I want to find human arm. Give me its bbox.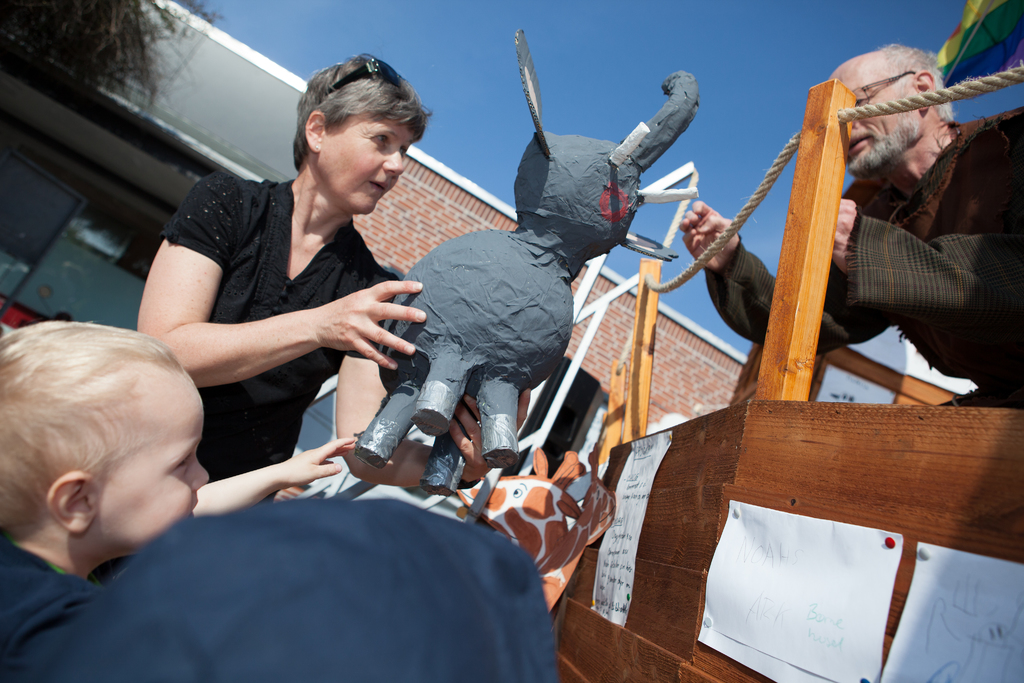
box(802, 172, 1023, 313).
